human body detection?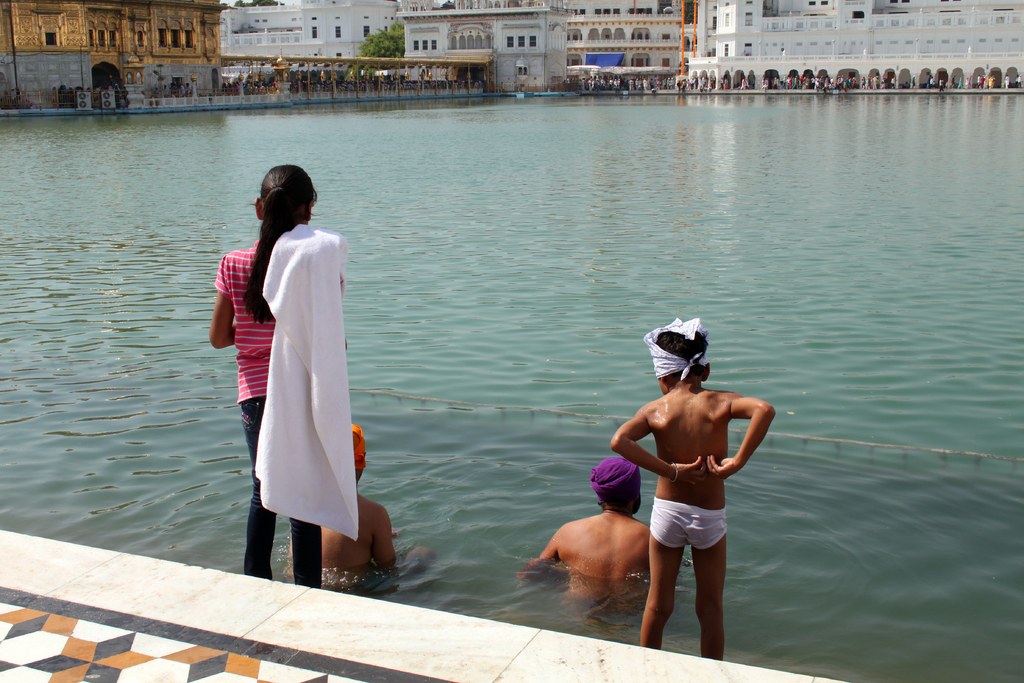
<box>204,239,349,586</box>
